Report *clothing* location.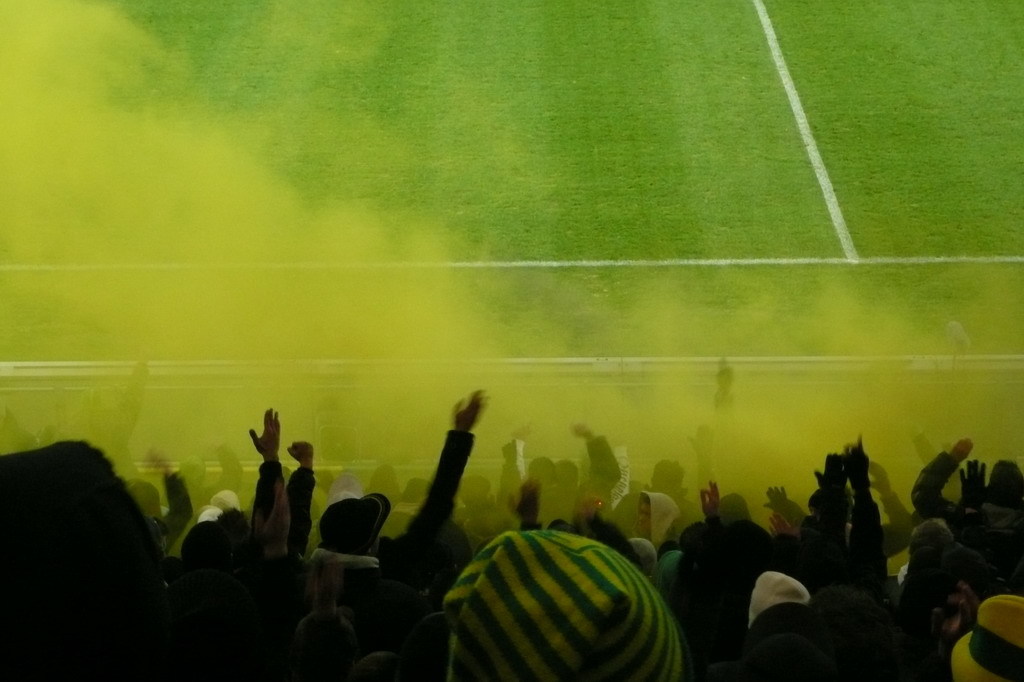
Report: (left=426, top=511, right=707, bottom=681).
